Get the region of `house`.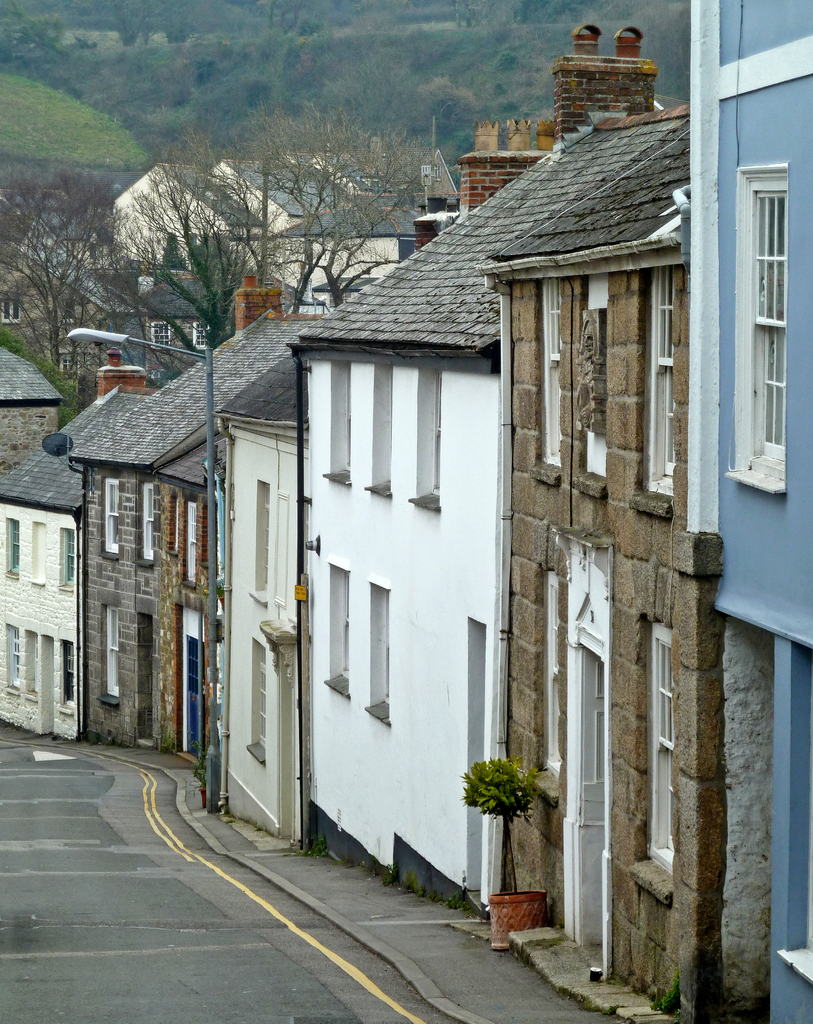
region(296, 22, 591, 897).
